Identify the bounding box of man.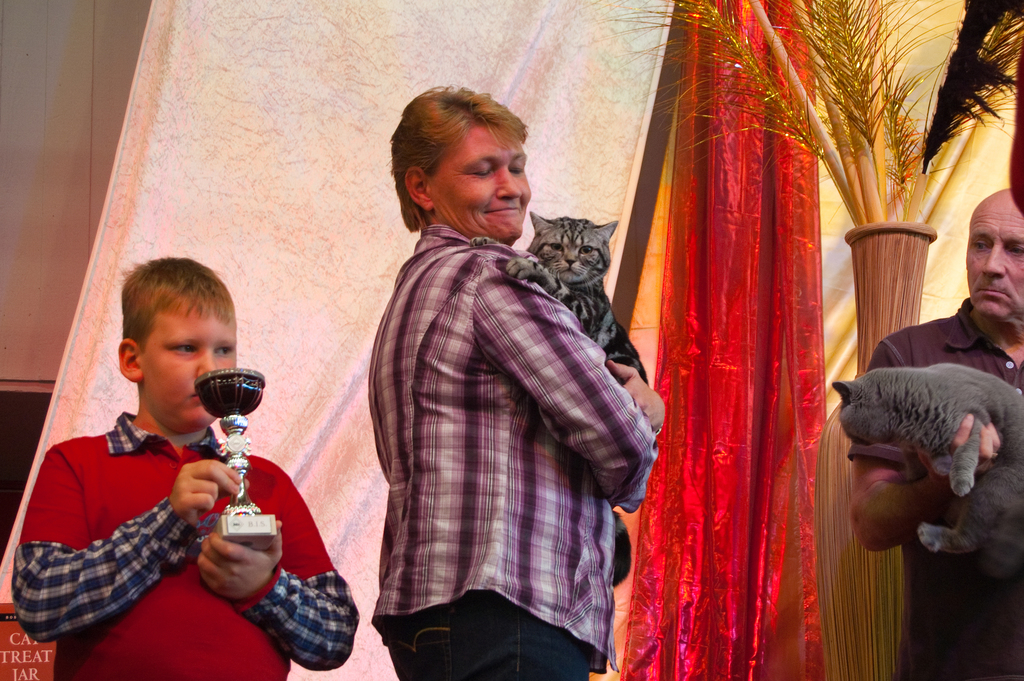
x1=333 y1=74 x2=665 y2=657.
